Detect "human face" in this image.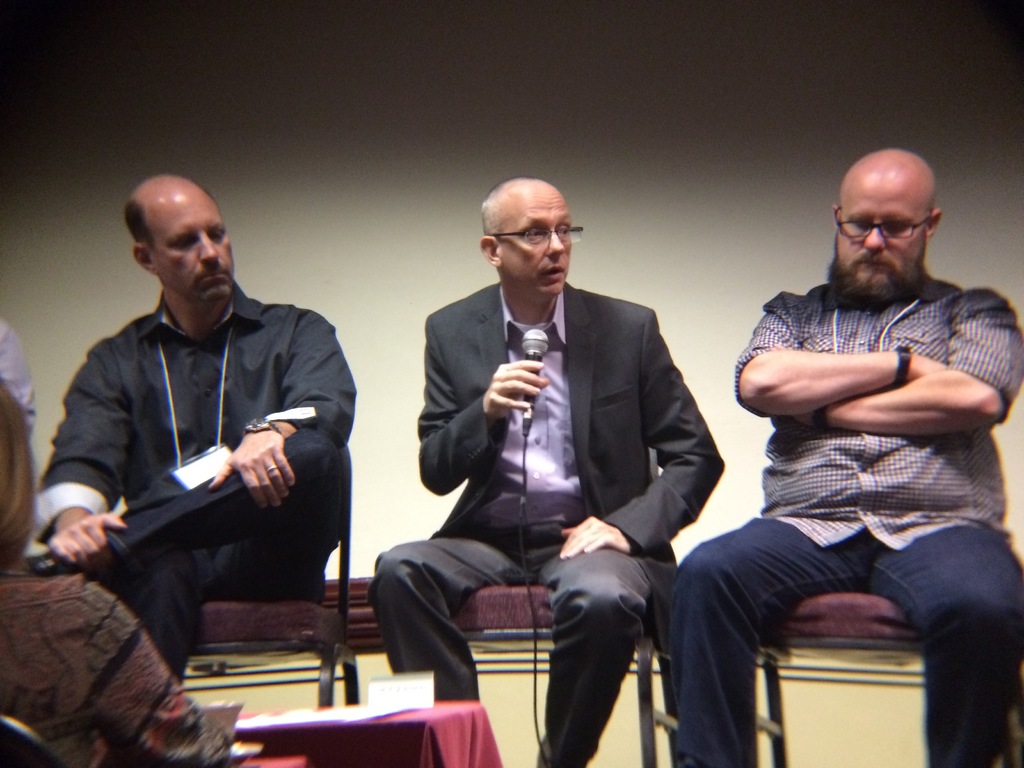
Detection: 150 202 236 301.
